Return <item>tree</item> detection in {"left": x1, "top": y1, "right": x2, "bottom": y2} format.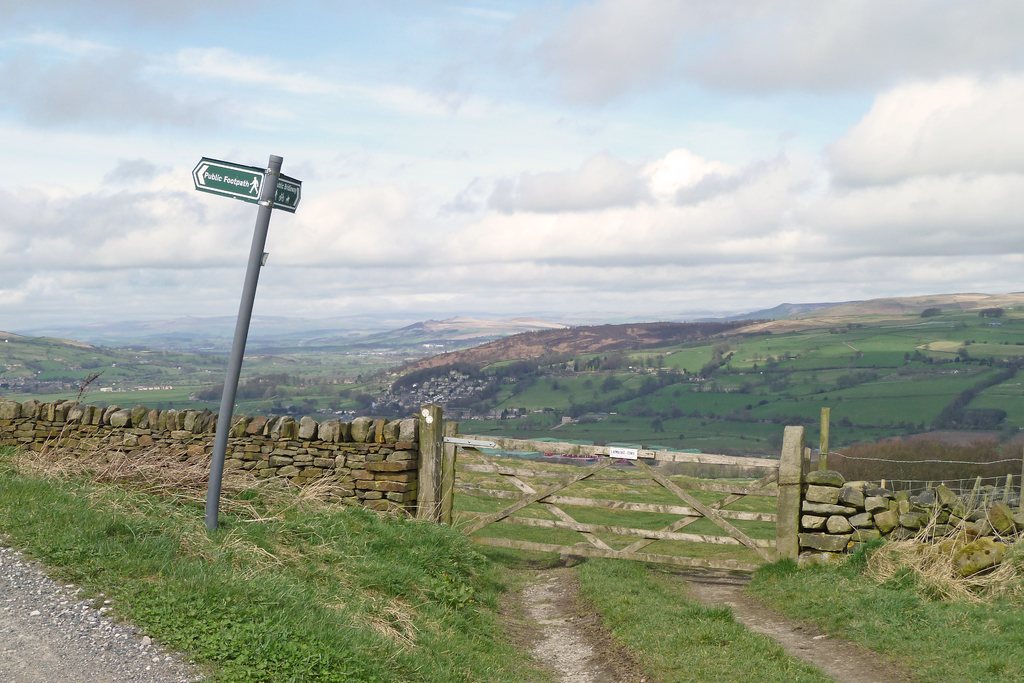
{"left": 639, "top": 372, "right": 664, "bottom": 397}.
